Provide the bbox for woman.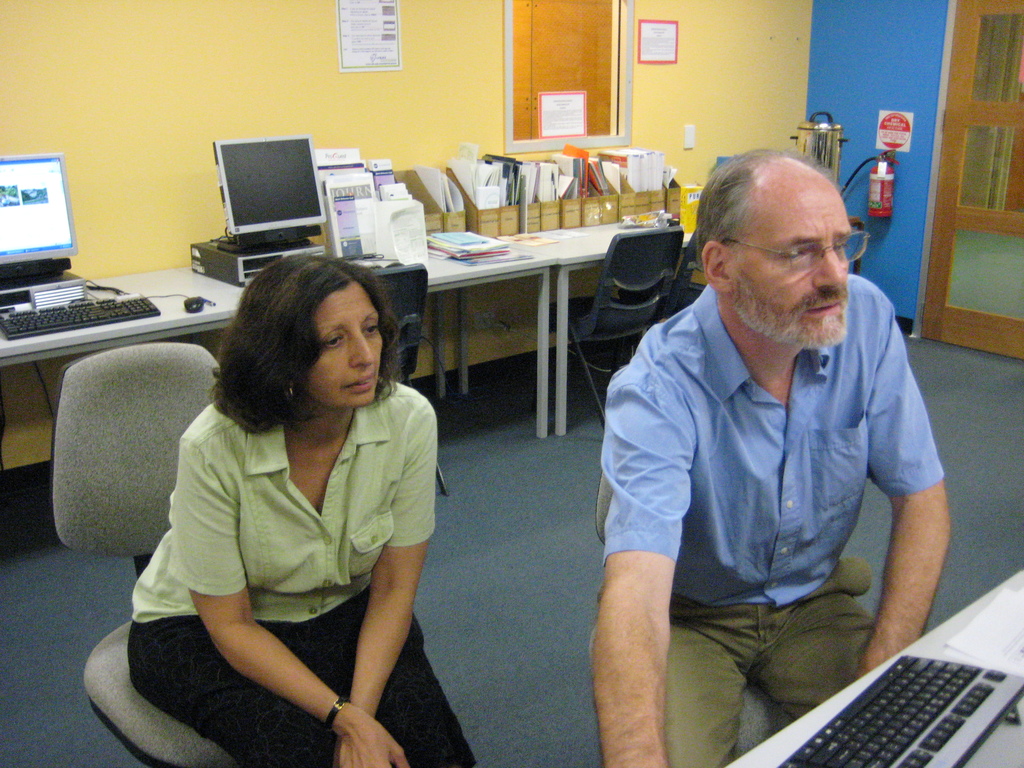
locate(131, 241, 460, 749).
